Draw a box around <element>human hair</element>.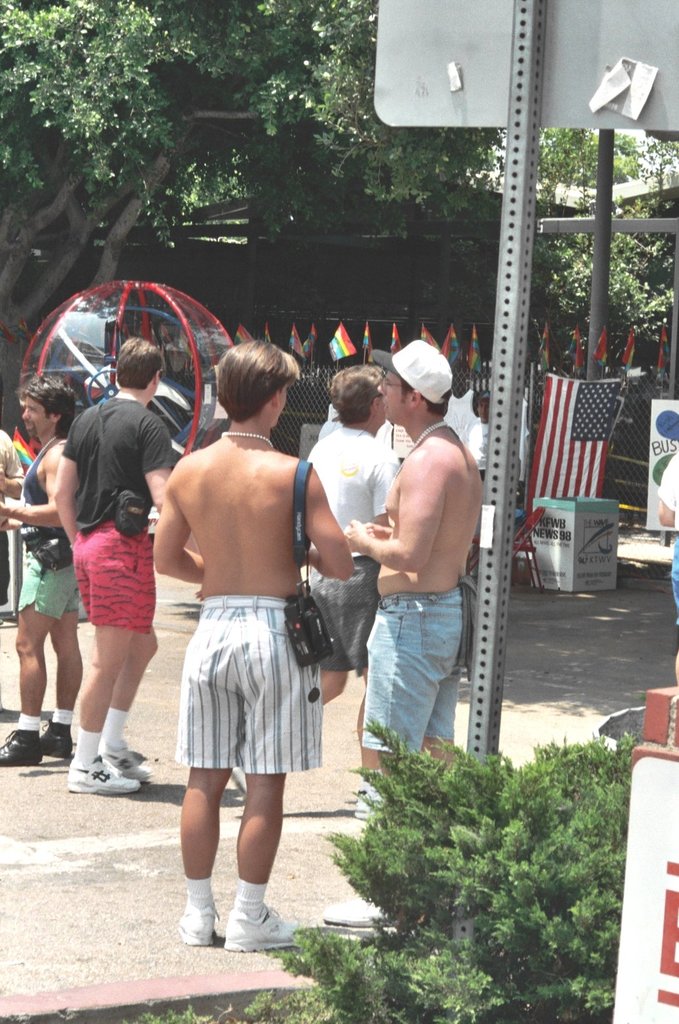
rect(13, 371, 75, 438).
